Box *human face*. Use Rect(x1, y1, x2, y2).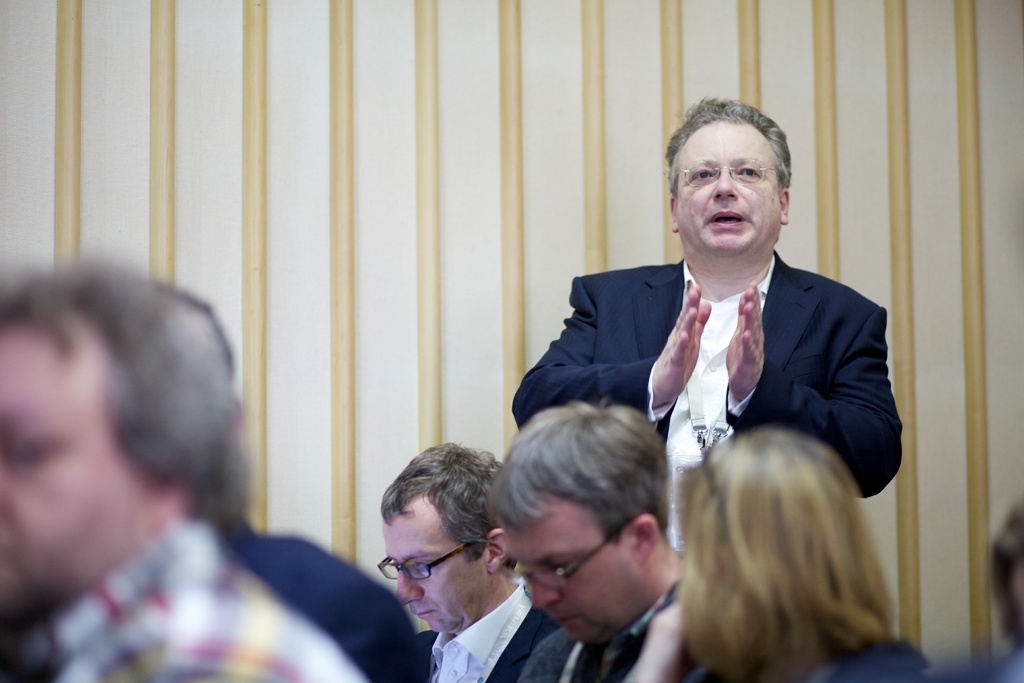
Rect(0, 313, 150, 597).
